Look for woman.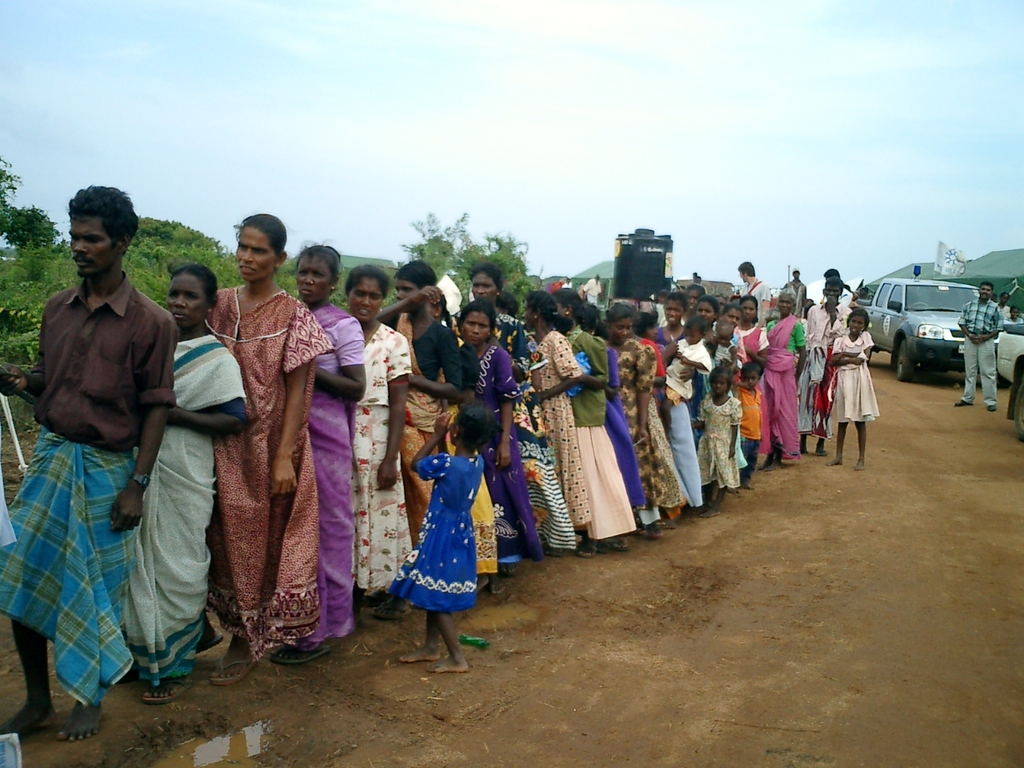
Found: locate(199, 210, 319, 686).
